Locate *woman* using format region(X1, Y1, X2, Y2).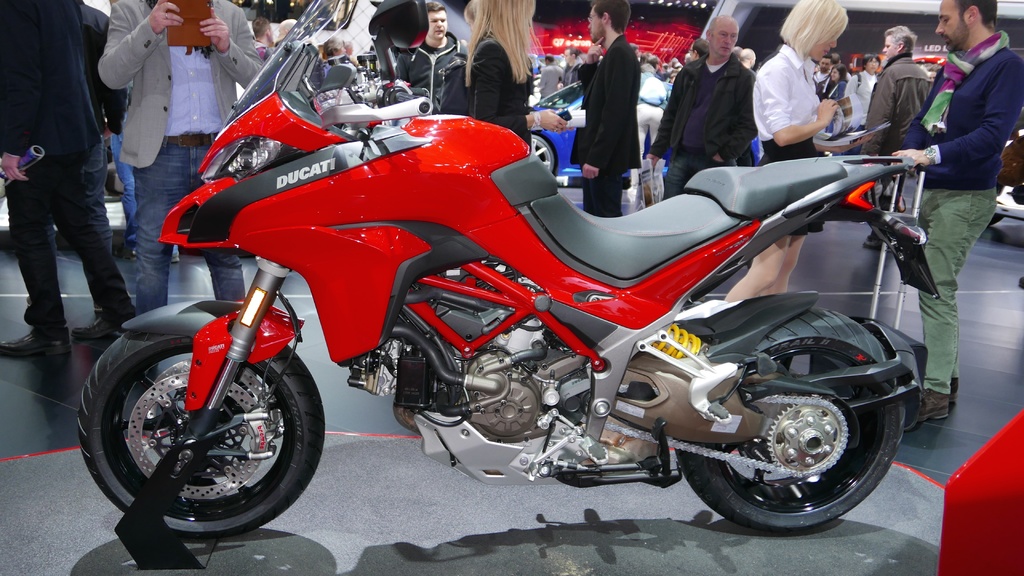
region(852, 53, 883, 100).
